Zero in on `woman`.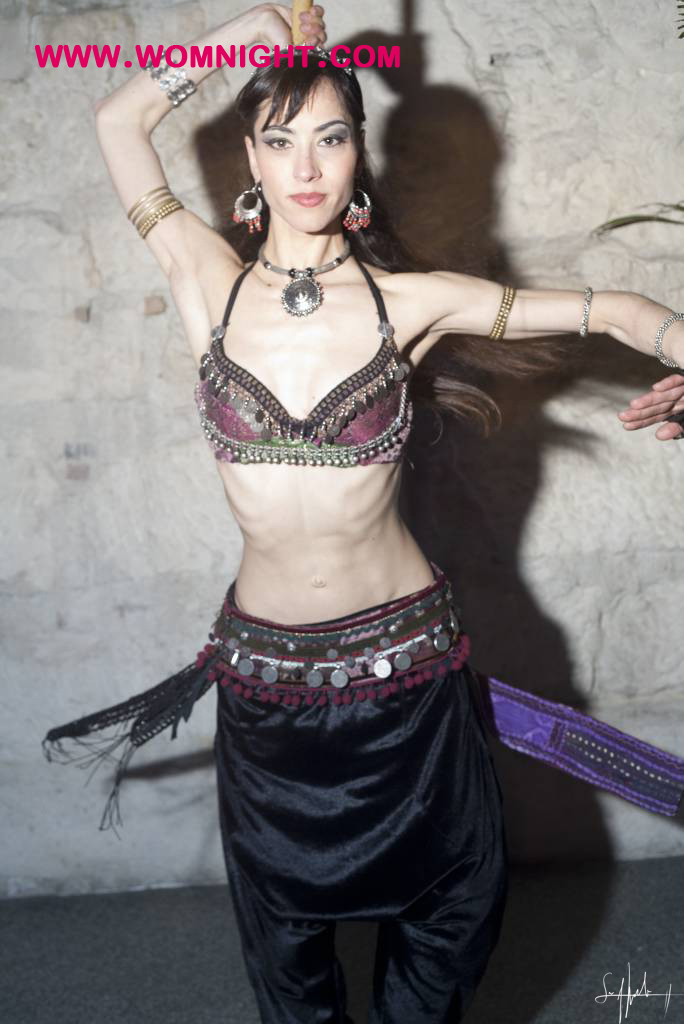
Zeroed in: bbox=[41, 4, 683, 1023].
